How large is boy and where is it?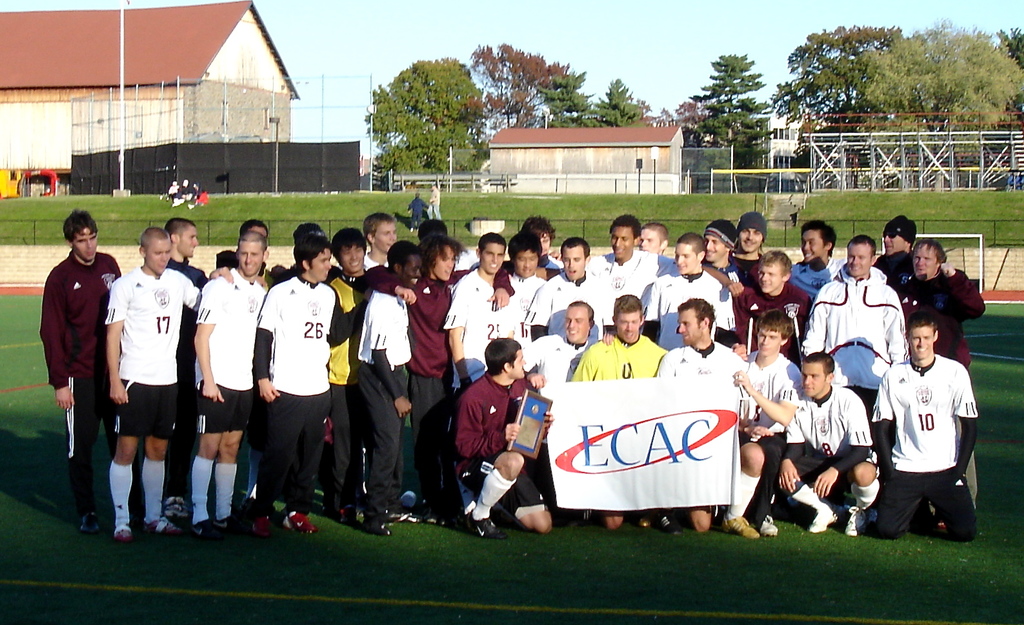
Bounding box: (left=864, top=320, right=989, bottom=550).
